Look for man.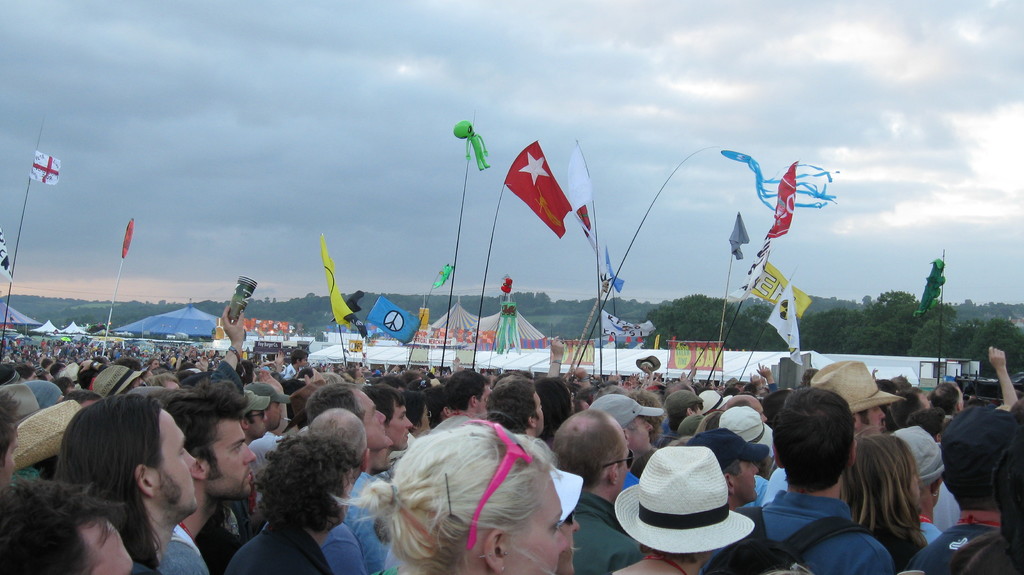
Found: [x1=241, y1=391, x2=263, y2=437].
